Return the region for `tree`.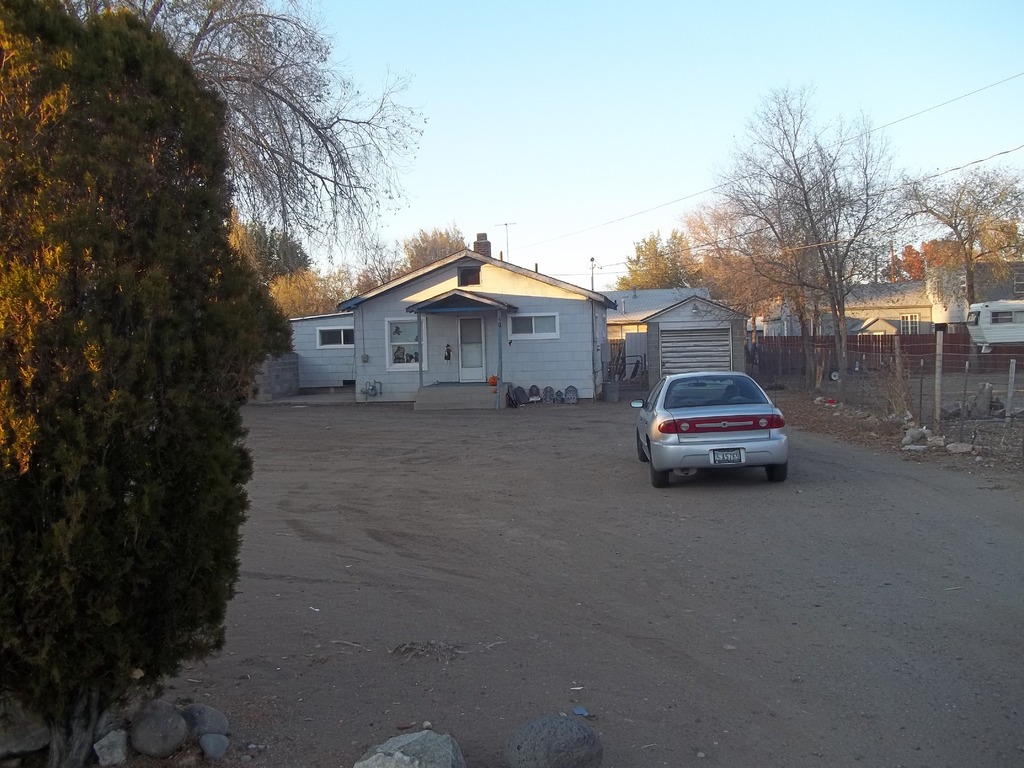
{"left": 621, "top": 225, "right": 689, "bottom": 284}.
